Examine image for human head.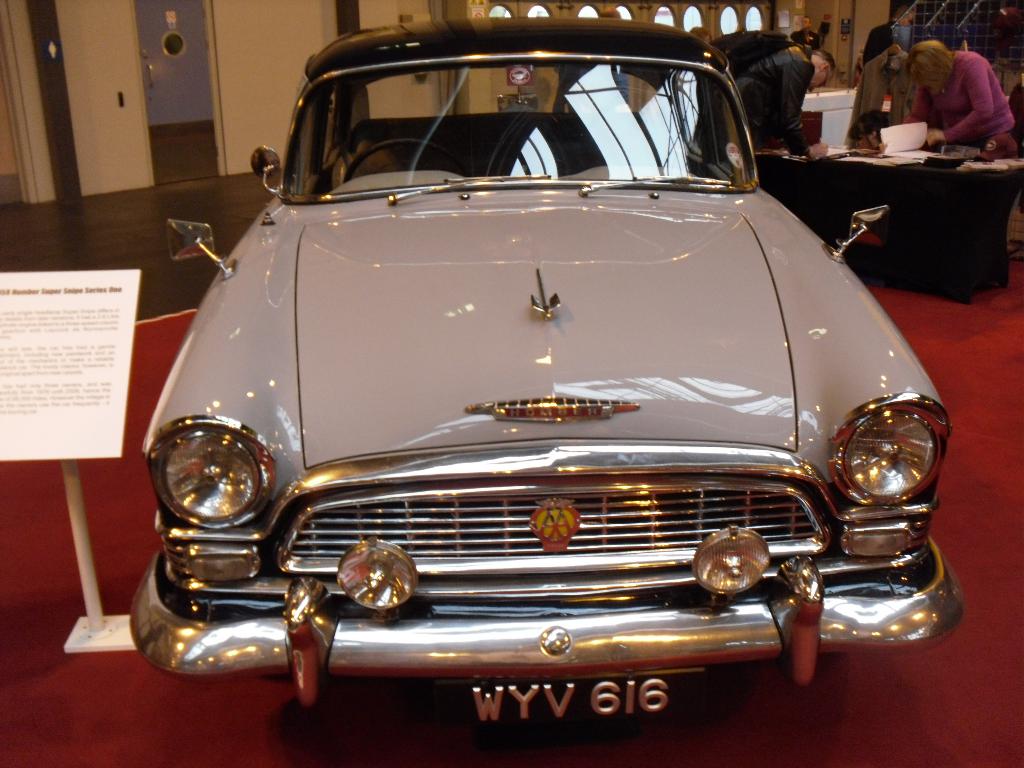
Examination result: [x1=906, y1=38, x2=949, y2=87].
